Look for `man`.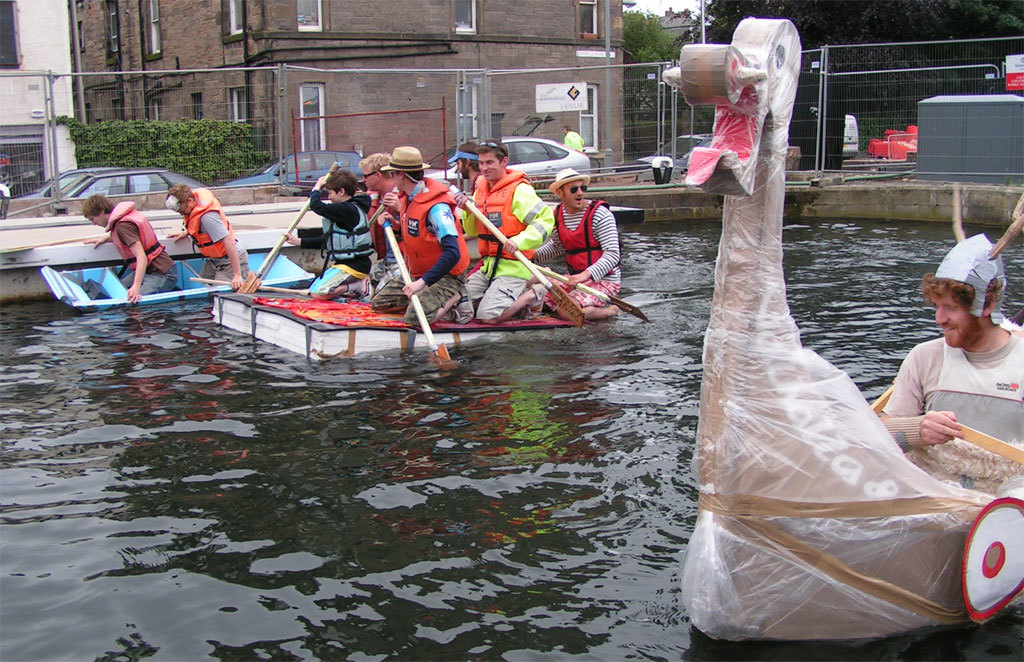
Found: <region>81, 192, 182, 302</region>.
